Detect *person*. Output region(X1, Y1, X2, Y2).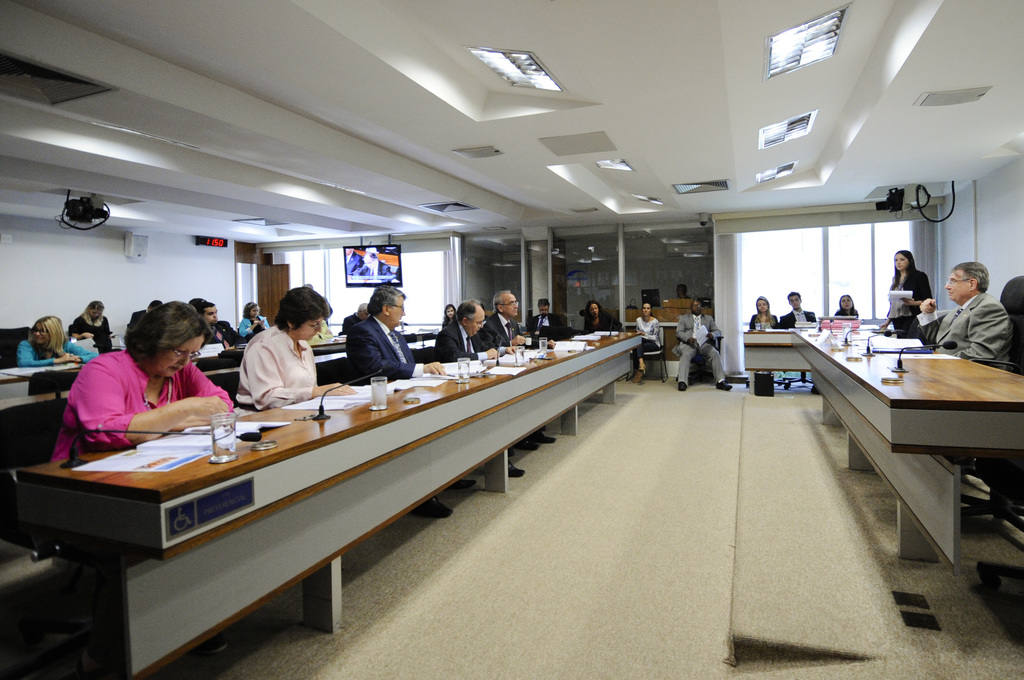
region(56, 294, 234, 456).
